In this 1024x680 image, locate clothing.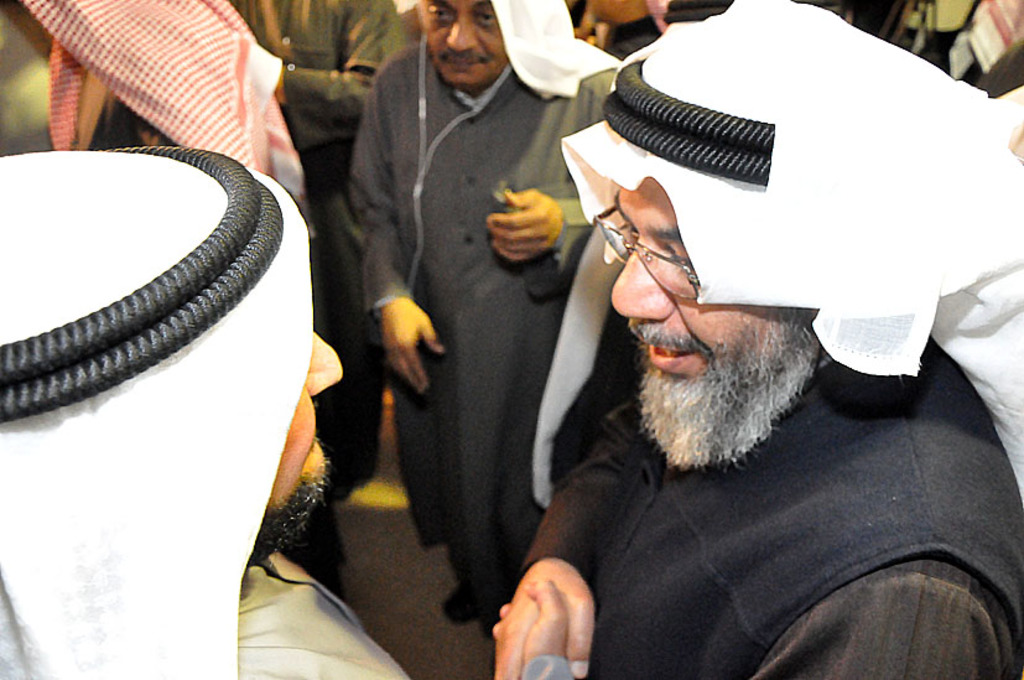
Bounding box: <bbox>428, 41, 982, 660</bbox>.
